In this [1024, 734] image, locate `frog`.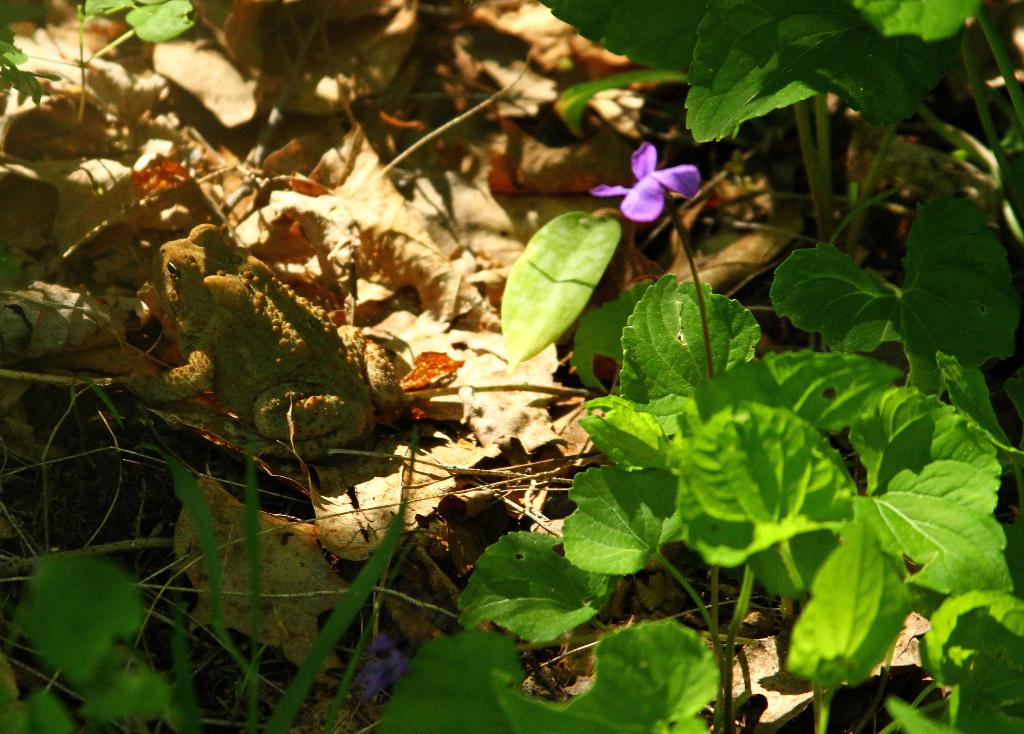
Bounding box: [117,228,414,464].
